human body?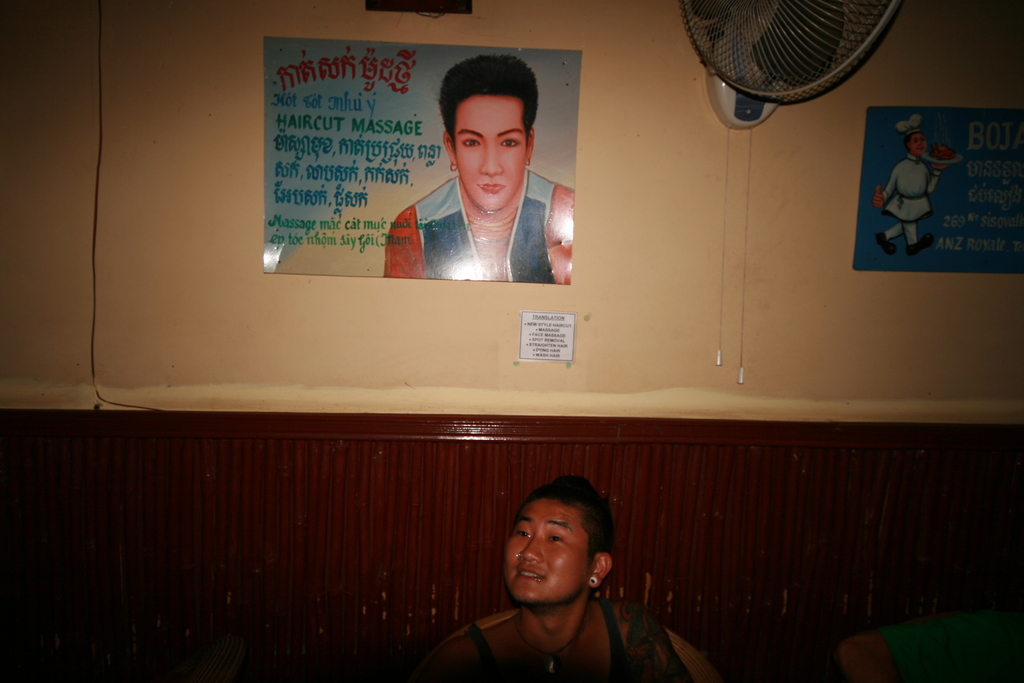
BBox(438, 488, 666, 682)
